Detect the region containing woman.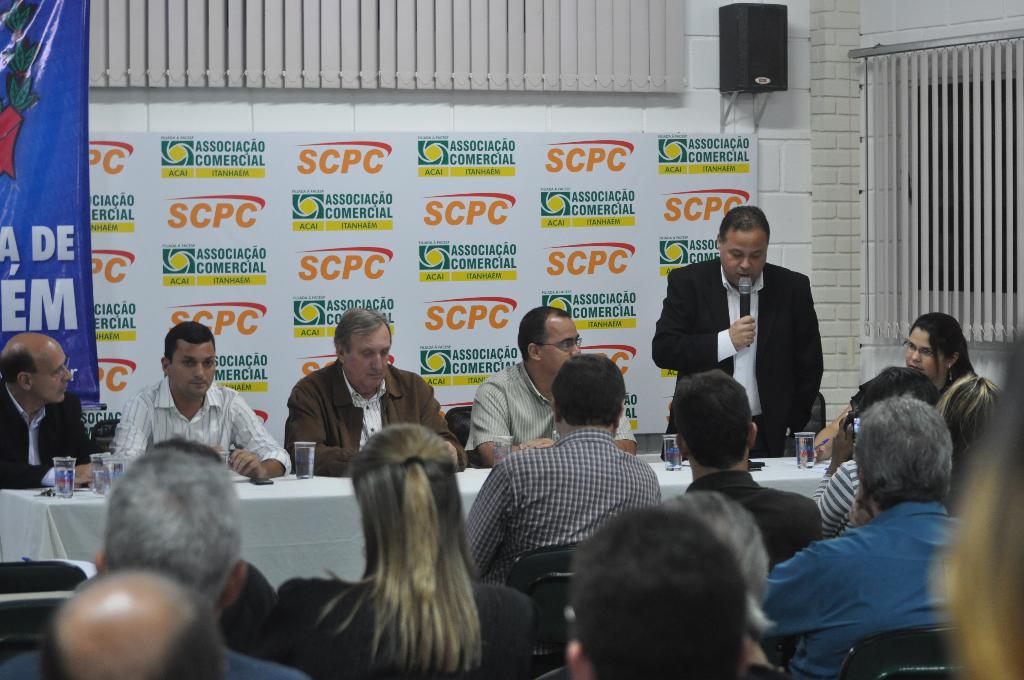
812/365/940/540.
